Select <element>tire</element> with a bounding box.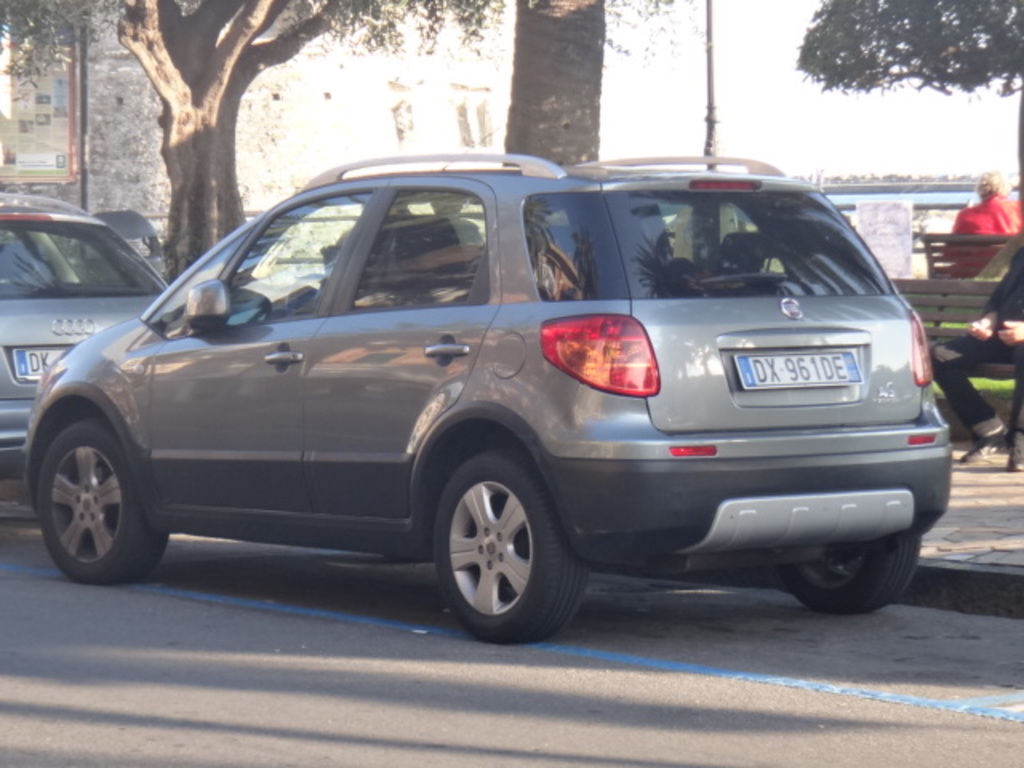
BBox(424, 454, 571, 646).
